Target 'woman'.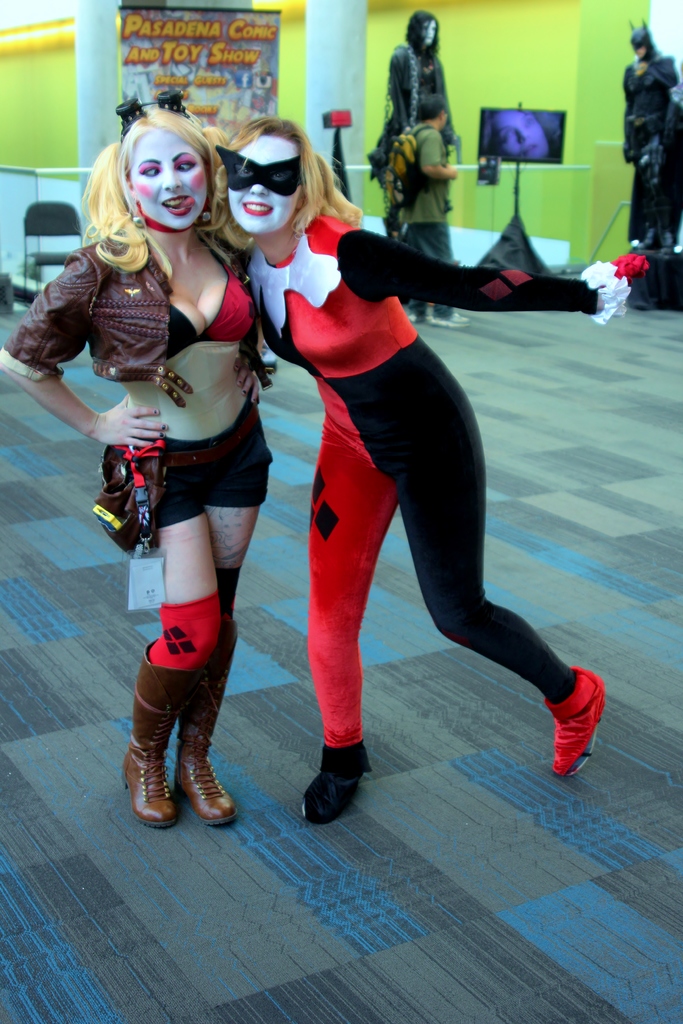
Target region: l=0, t=113, r=278, b=833.
